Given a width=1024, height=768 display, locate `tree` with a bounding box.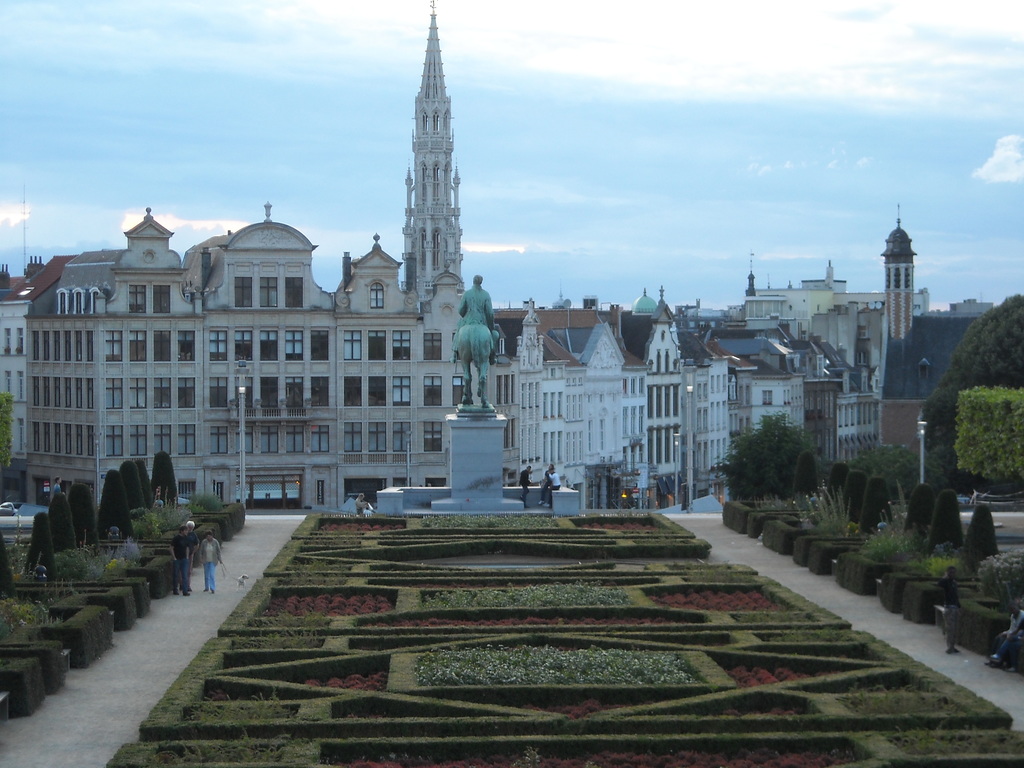
Located: crop(924, 488, 964, 559).
